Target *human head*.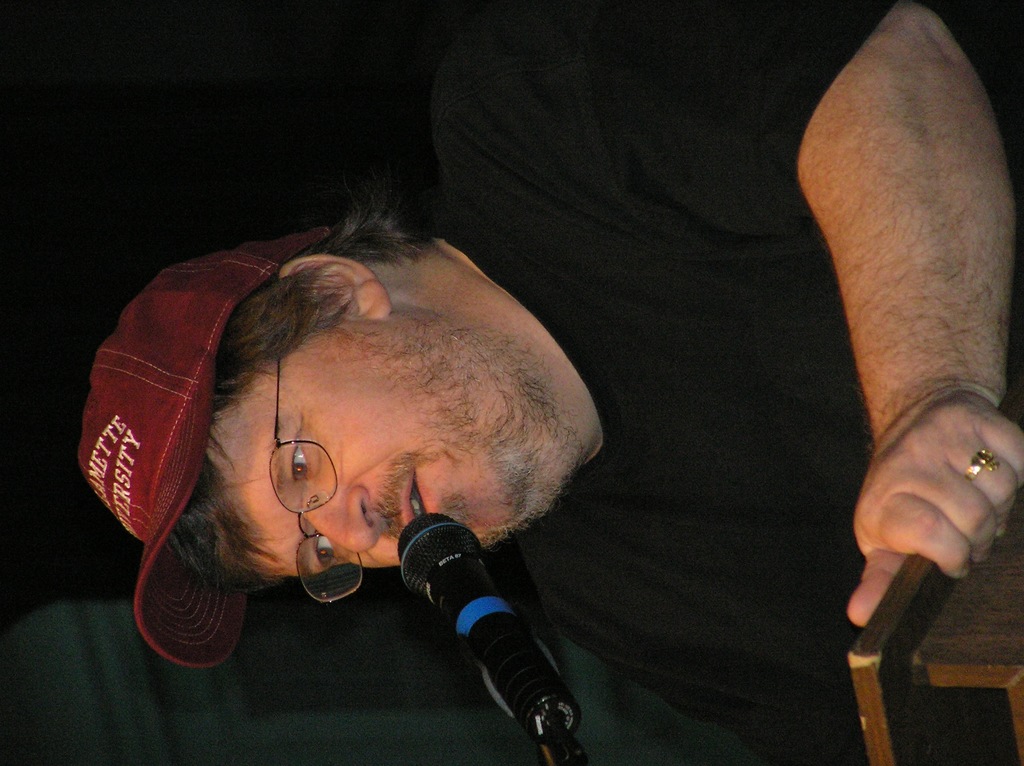
Target region: 129:235:575:627.
